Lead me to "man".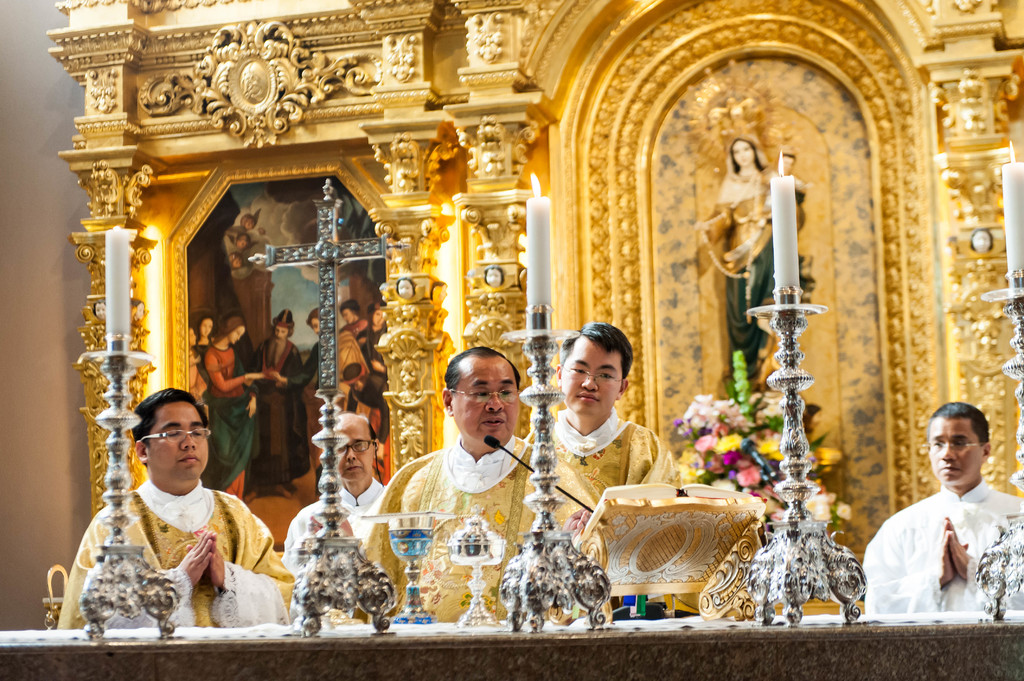
Lead to [x1=263, y1=309, x2=364, y2=421].
